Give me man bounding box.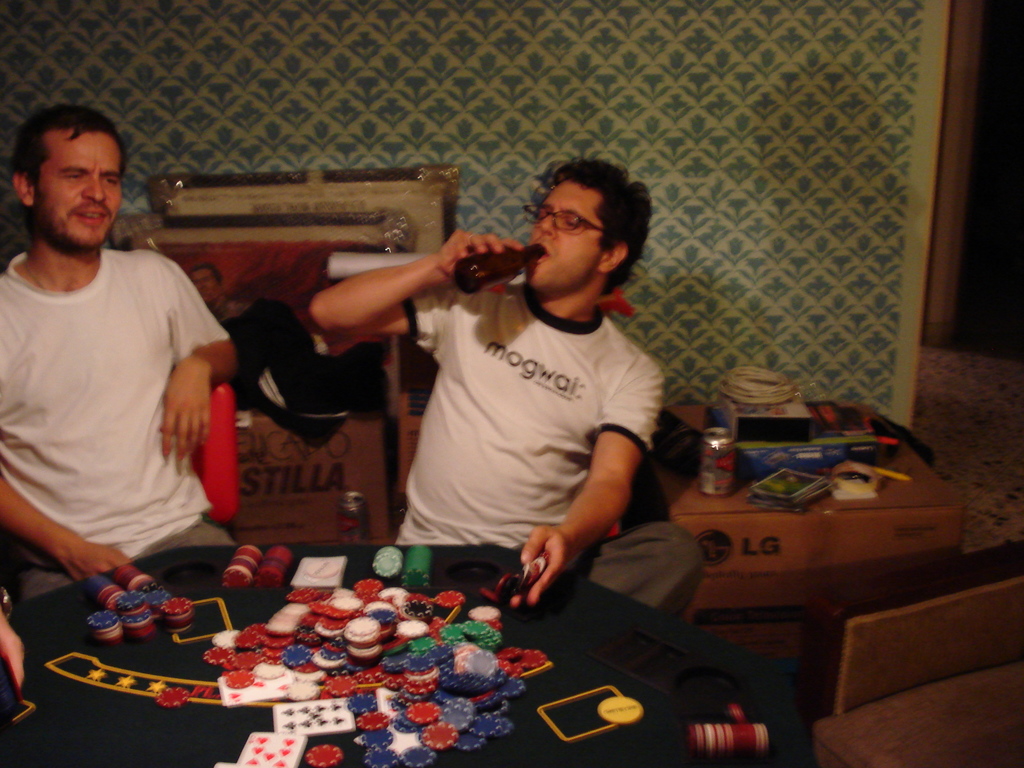
locate(0, 109, 241, 598).
